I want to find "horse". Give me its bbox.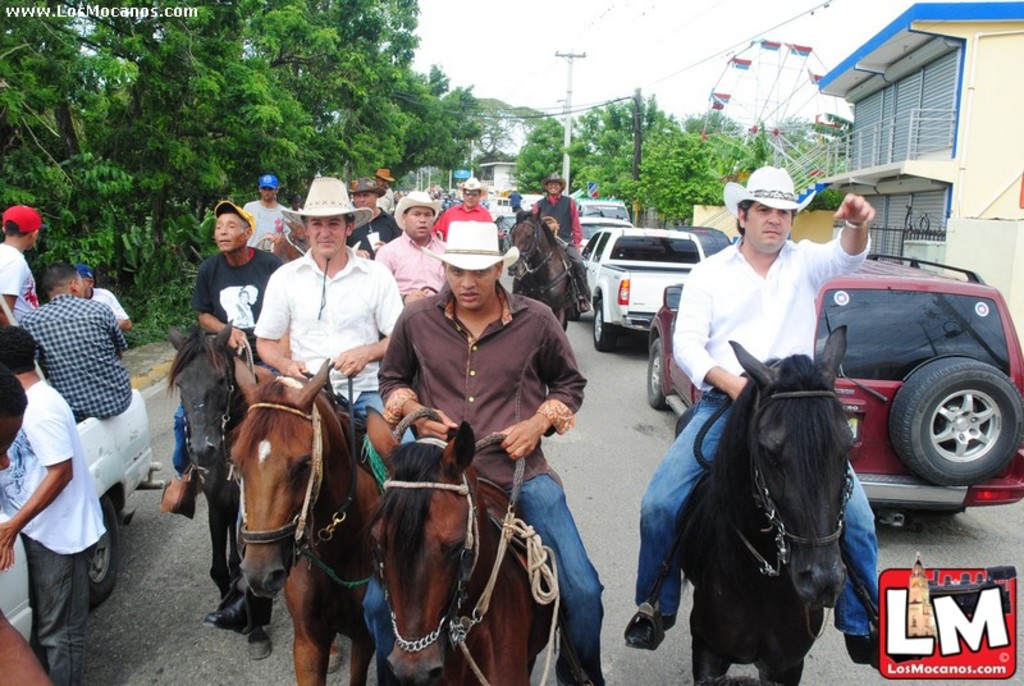
left=675, top=320, right=863, bottom=685.
